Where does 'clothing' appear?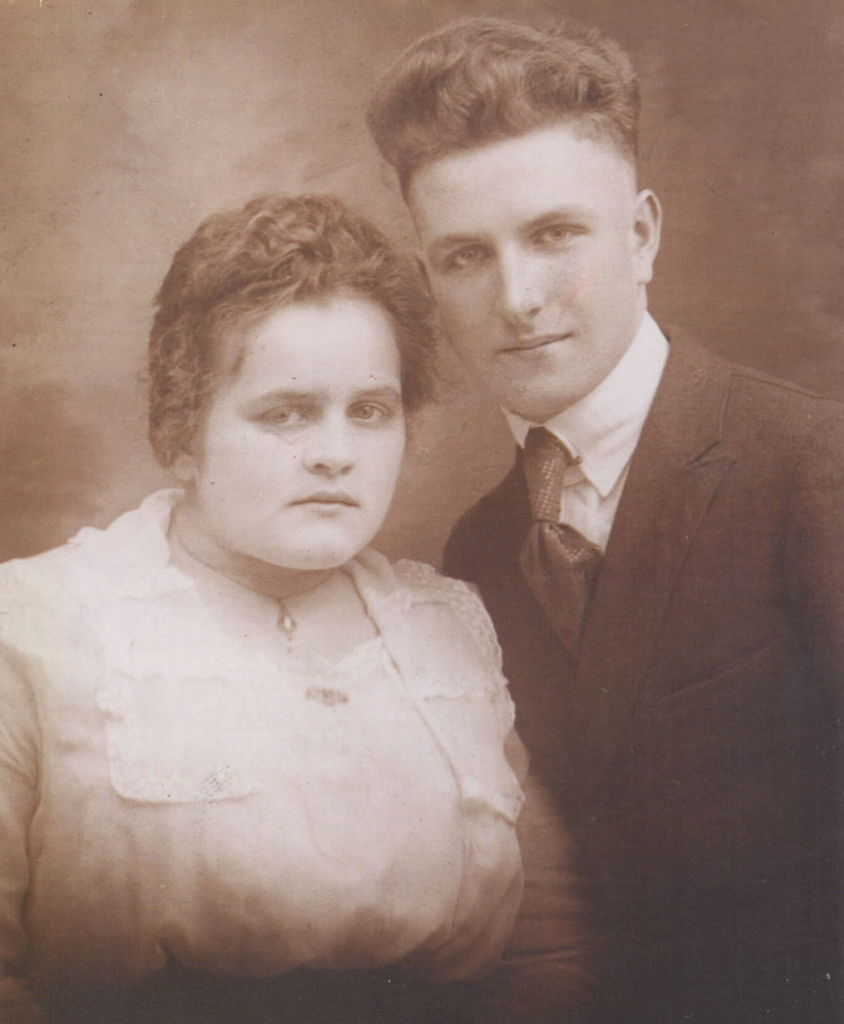
Appears at box(3, 488, 585, 1023).
